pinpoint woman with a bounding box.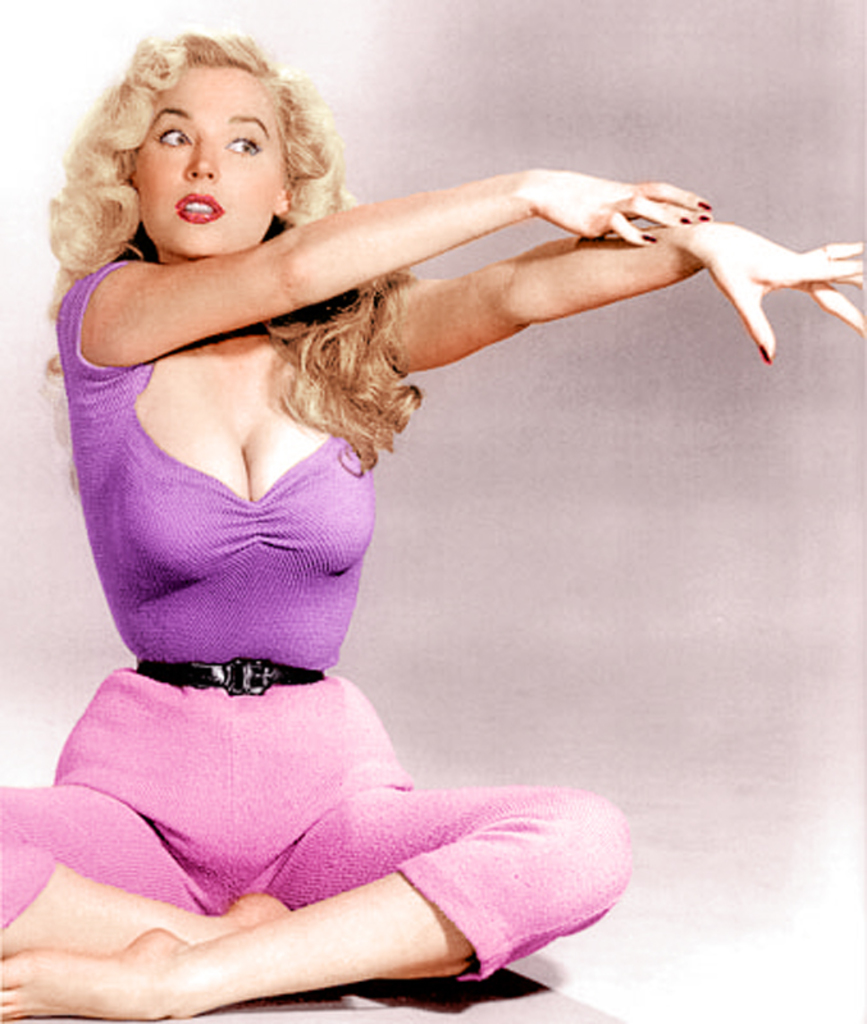
0,27,866,1023.
